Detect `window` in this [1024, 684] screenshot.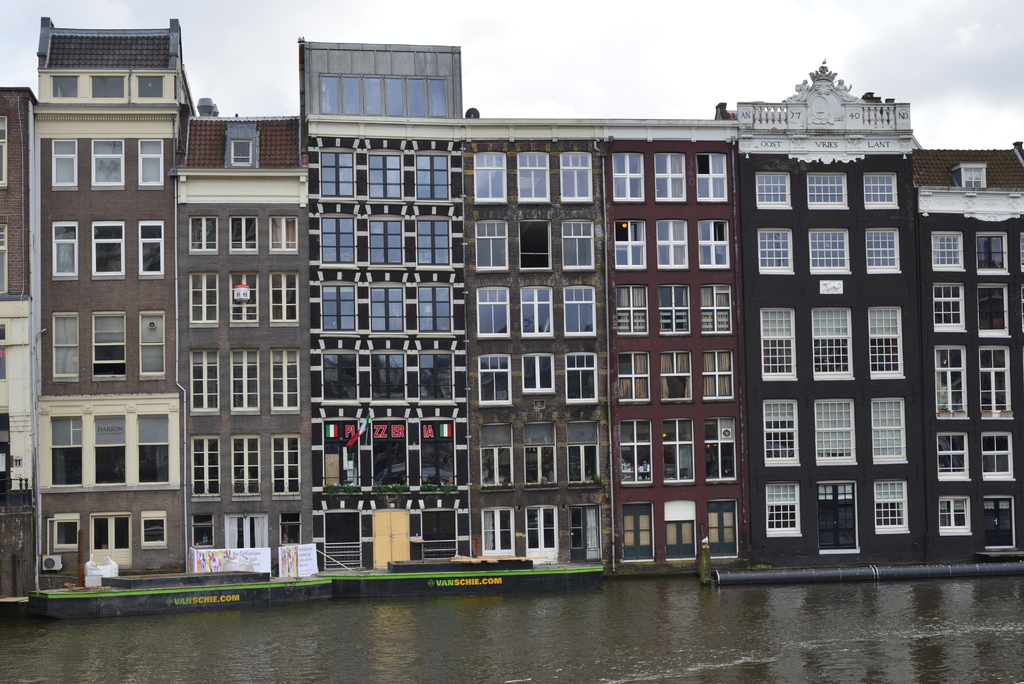
Detection: <box>975,232,1004,279</box>.
